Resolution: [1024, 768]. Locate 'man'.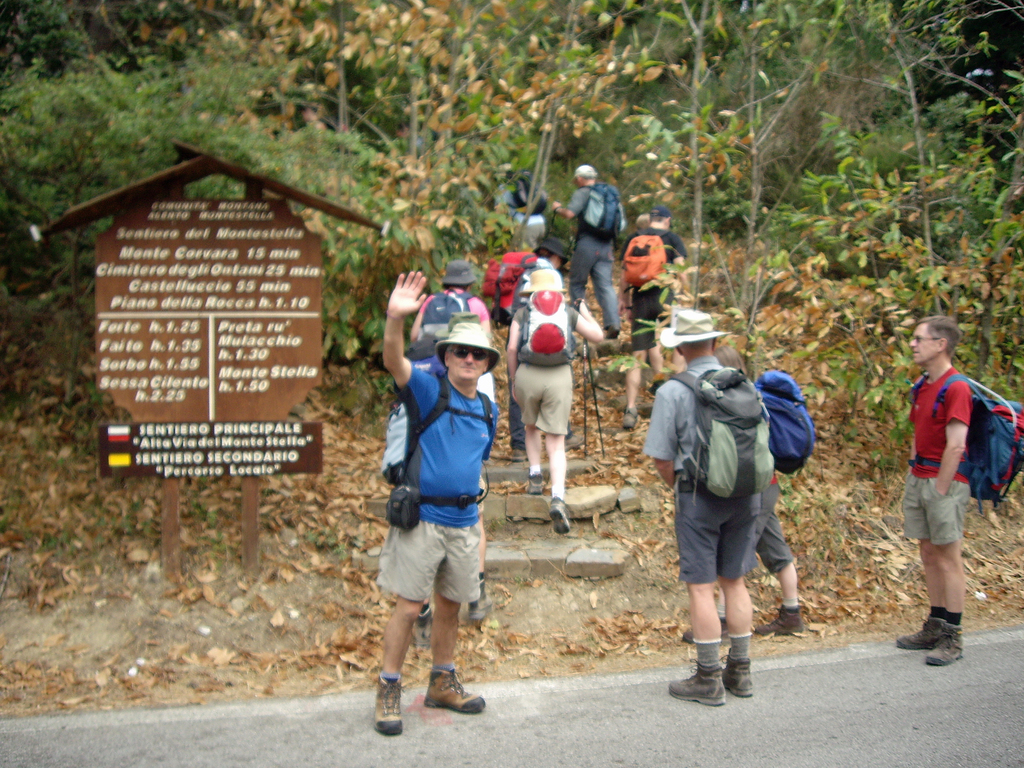
locate(709, 331, 809, 643).
